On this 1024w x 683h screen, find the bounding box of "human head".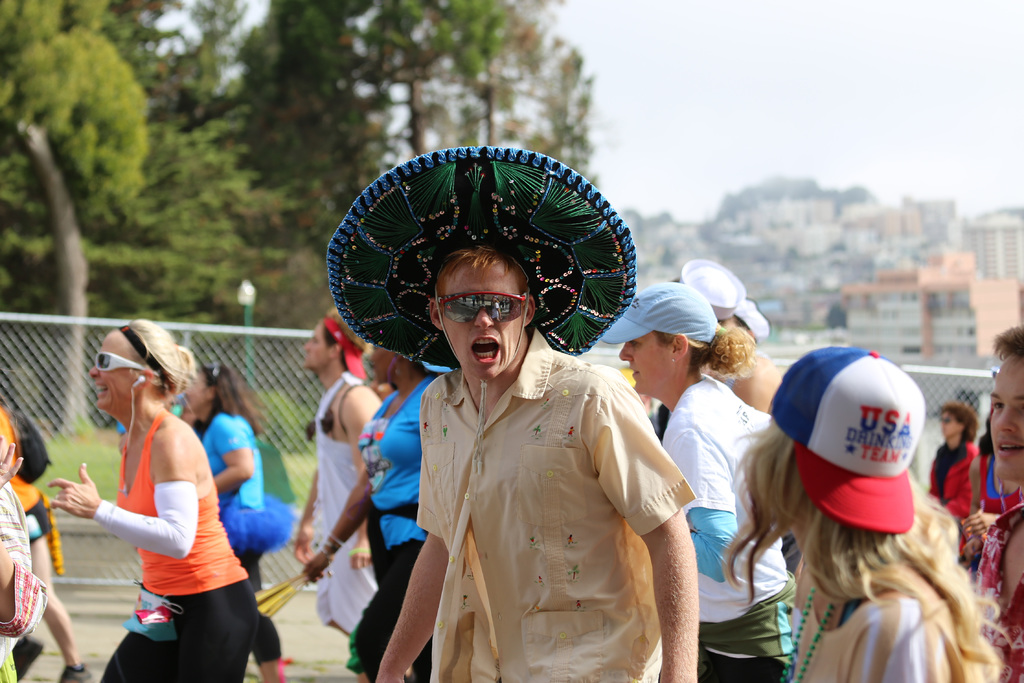
Bounding box: box=[81, 316, 191, 409].
